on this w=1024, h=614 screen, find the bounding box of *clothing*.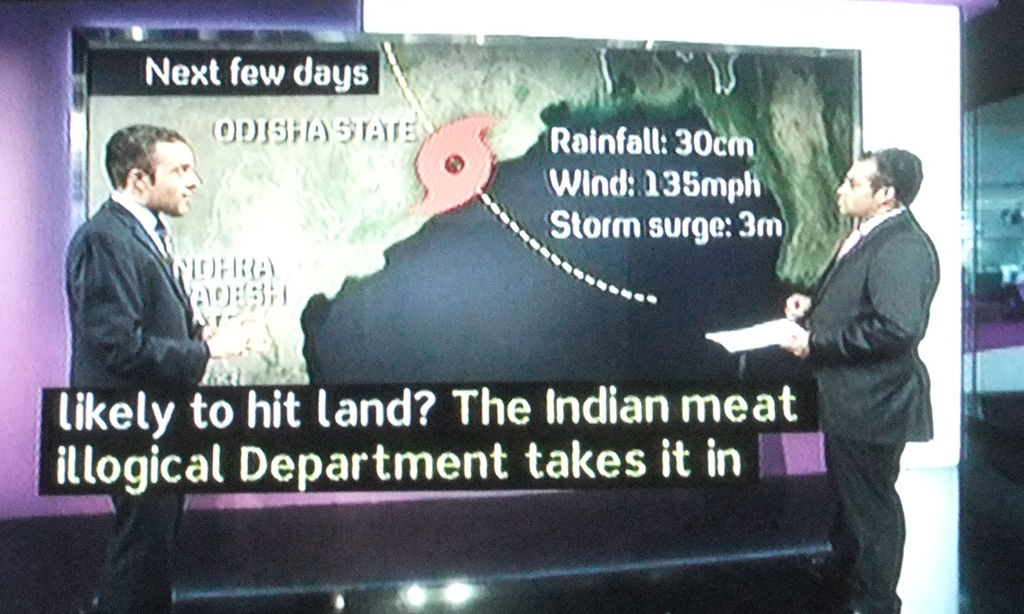
Bounding box: bbox=[64, 188, 212, 613].
